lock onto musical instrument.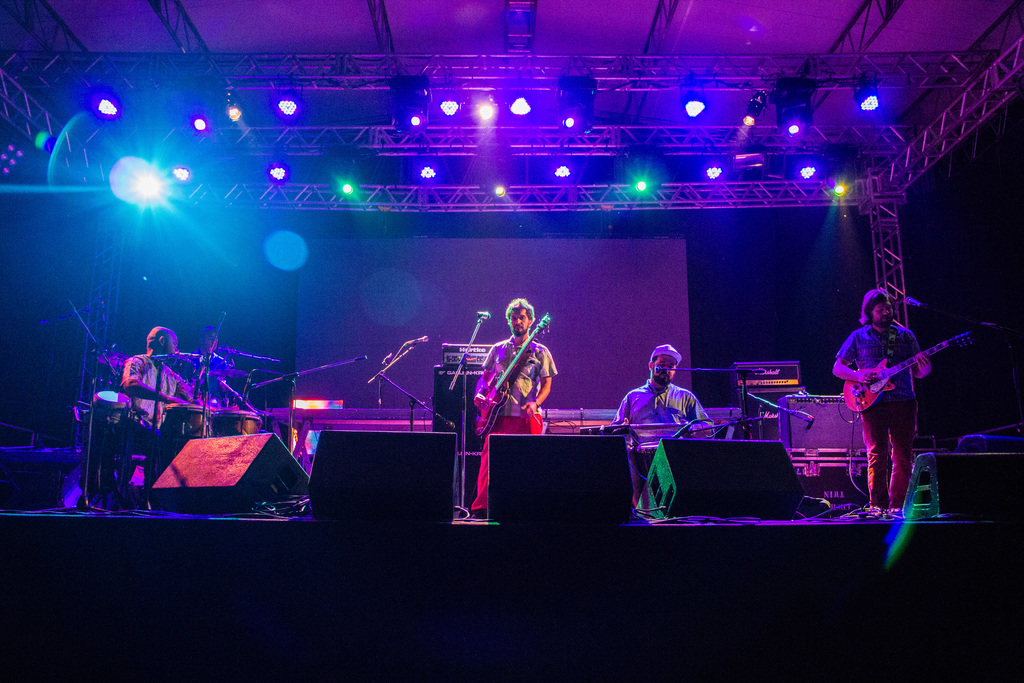
Locked: 209, 409, 276, 444.
